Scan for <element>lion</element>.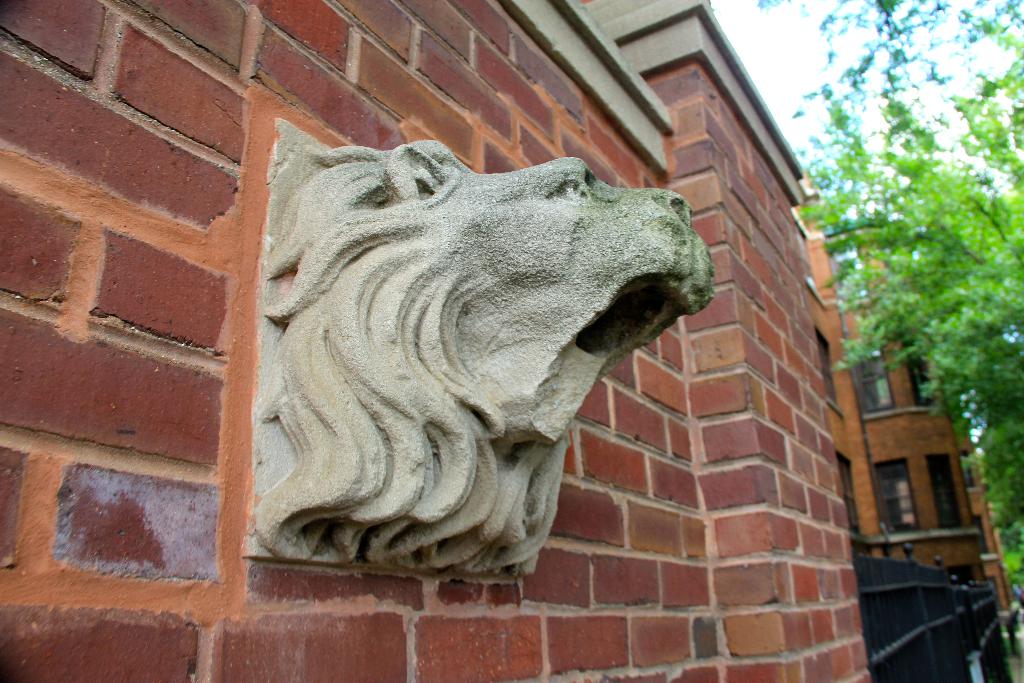
Scan result: x1=260 y1=140 x2=717 y2=567.
